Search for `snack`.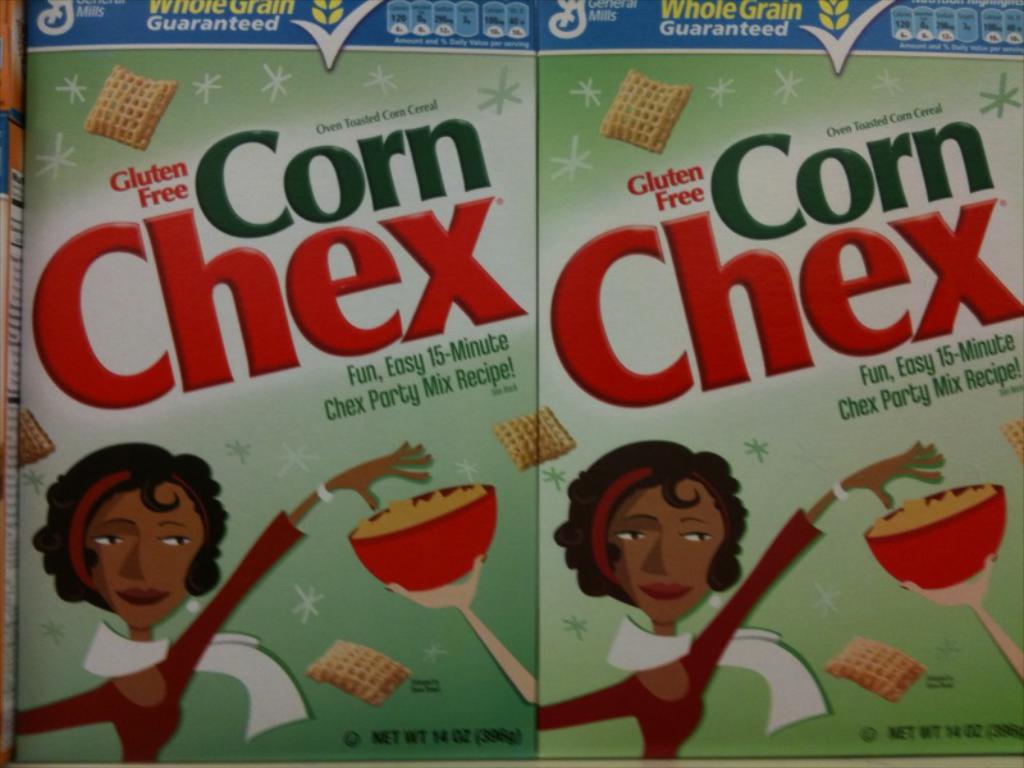
Found at locate(495, 413, 536, 466).
